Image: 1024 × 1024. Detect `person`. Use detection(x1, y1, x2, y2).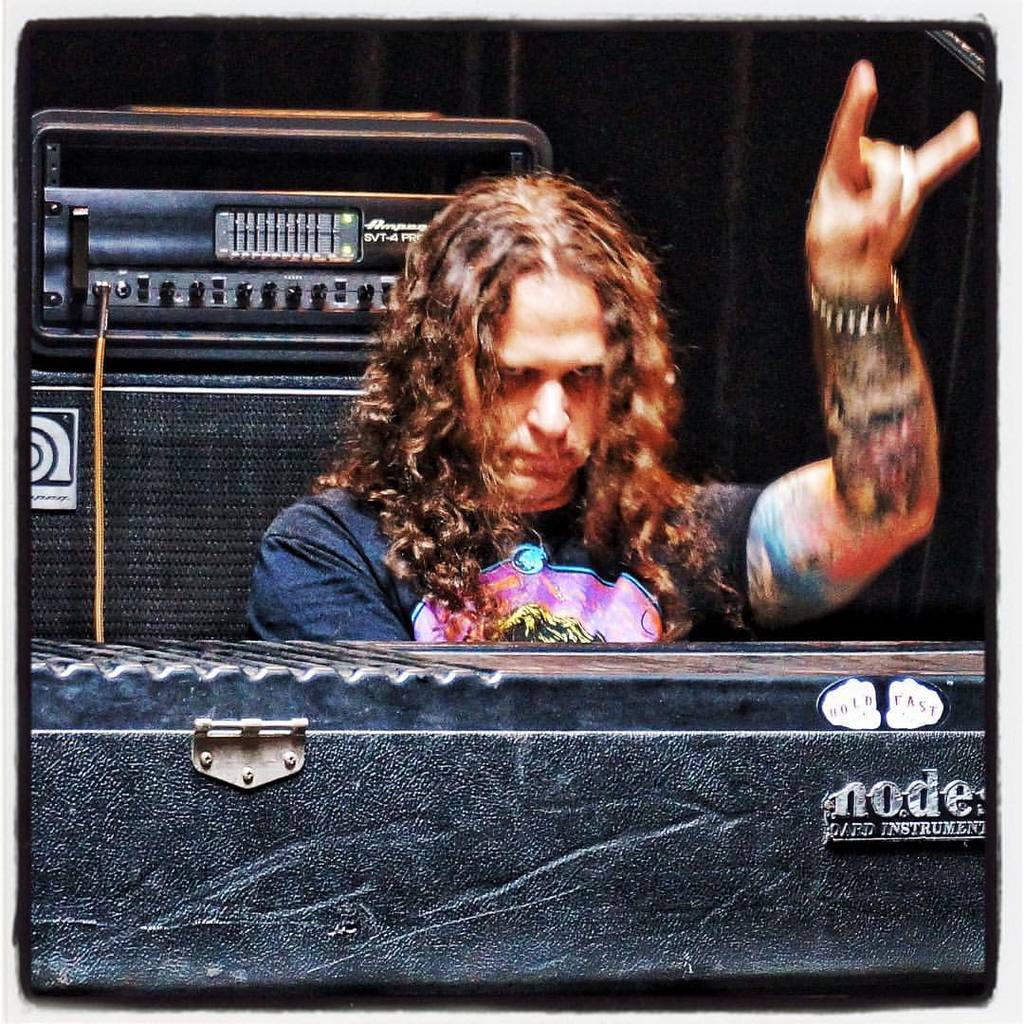
detection(247, 57, 979, 638).
